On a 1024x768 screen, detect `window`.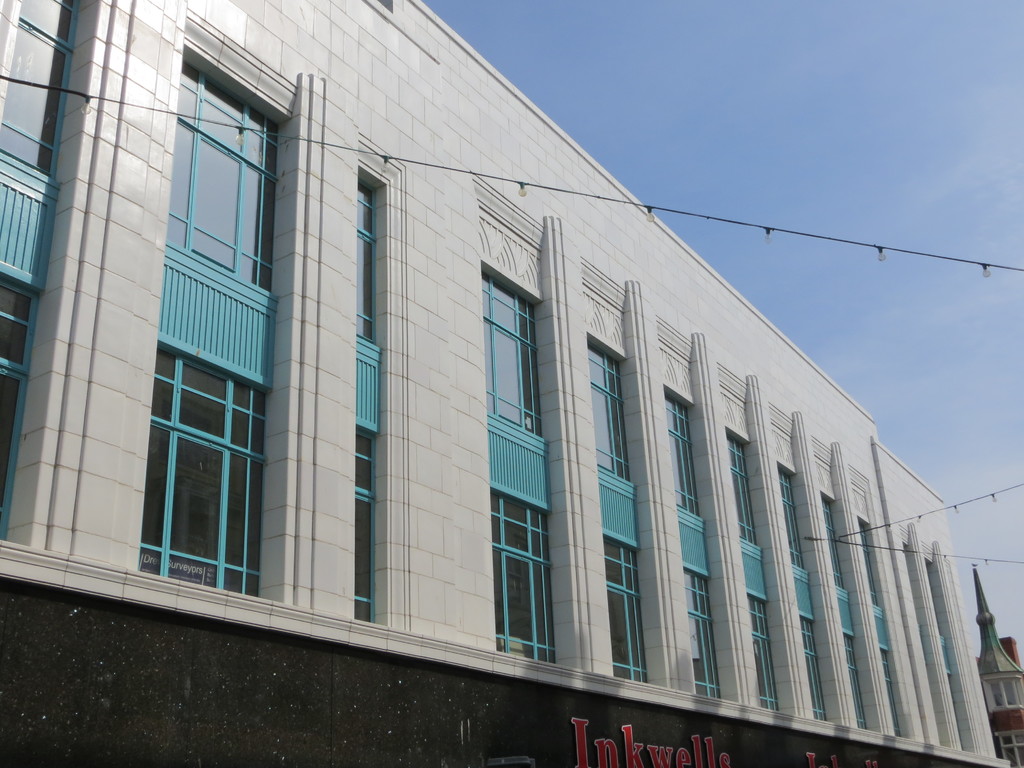
(left=779, top=471, right=831, bottom=722).
